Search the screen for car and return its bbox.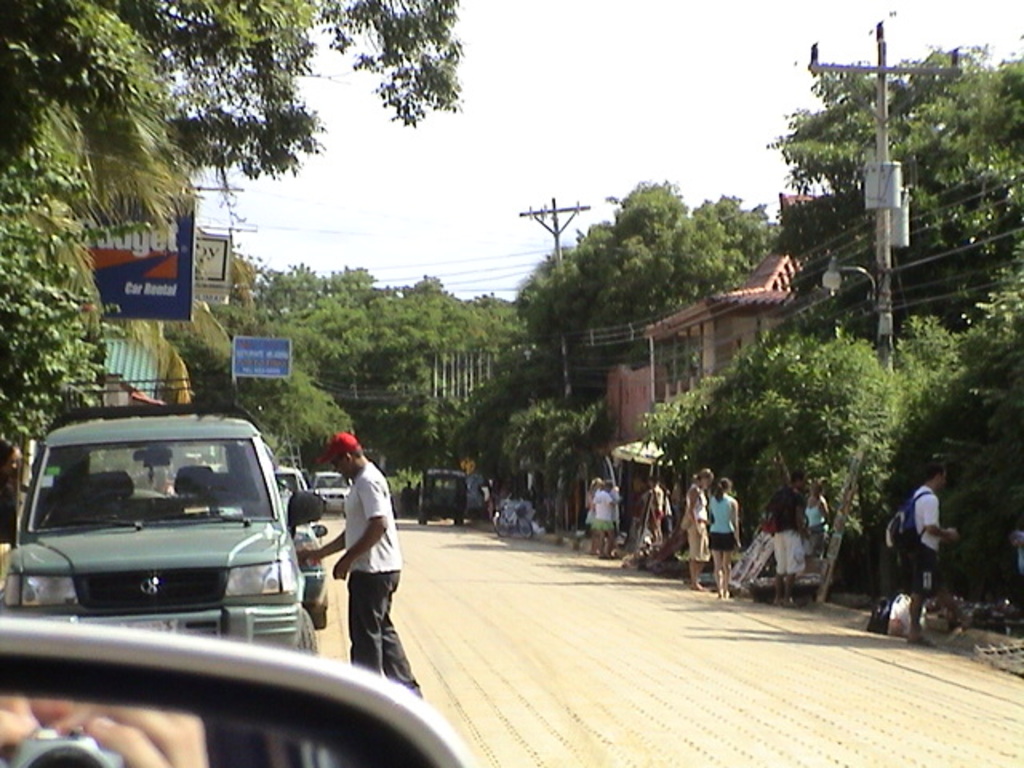
Found: (315, 474, 357, 520).
